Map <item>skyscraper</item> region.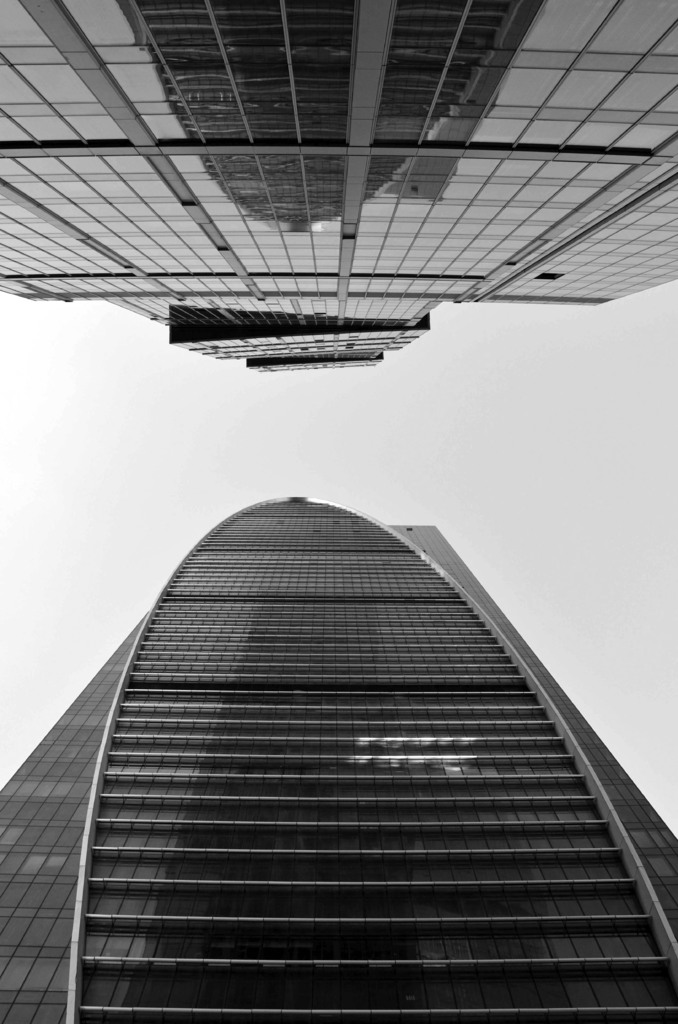
Mapped to crop(0, 0, 677, 371).
